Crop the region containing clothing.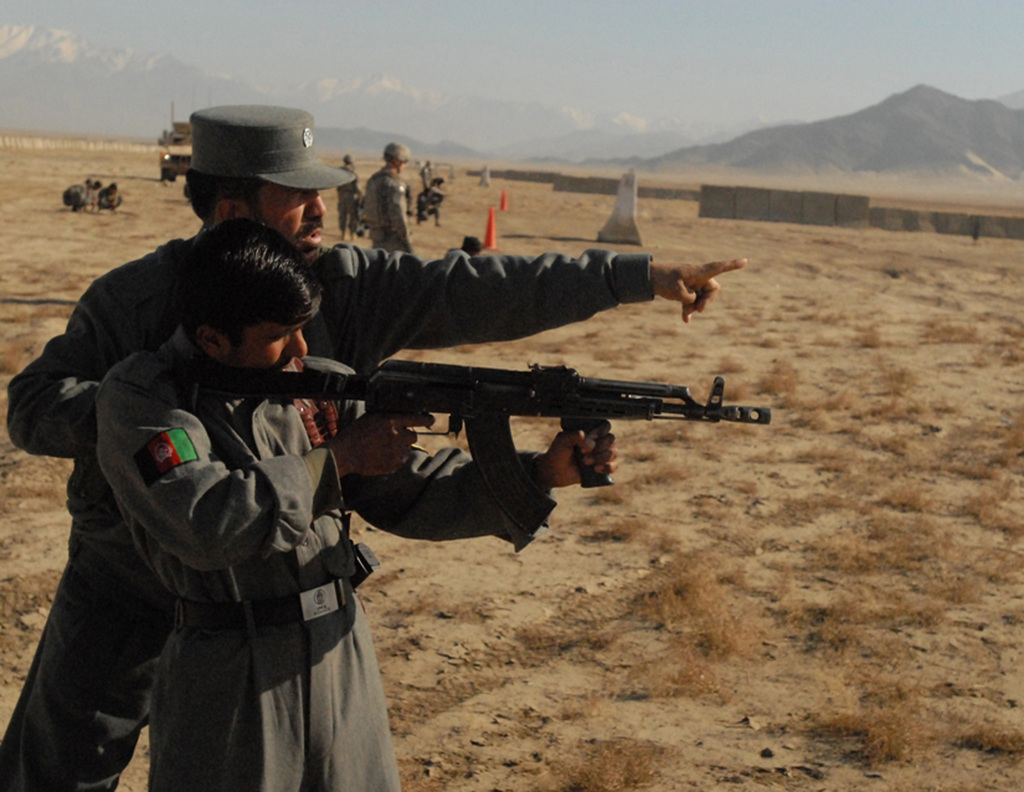
Crop region: crop(334, 168, 365, 237).
